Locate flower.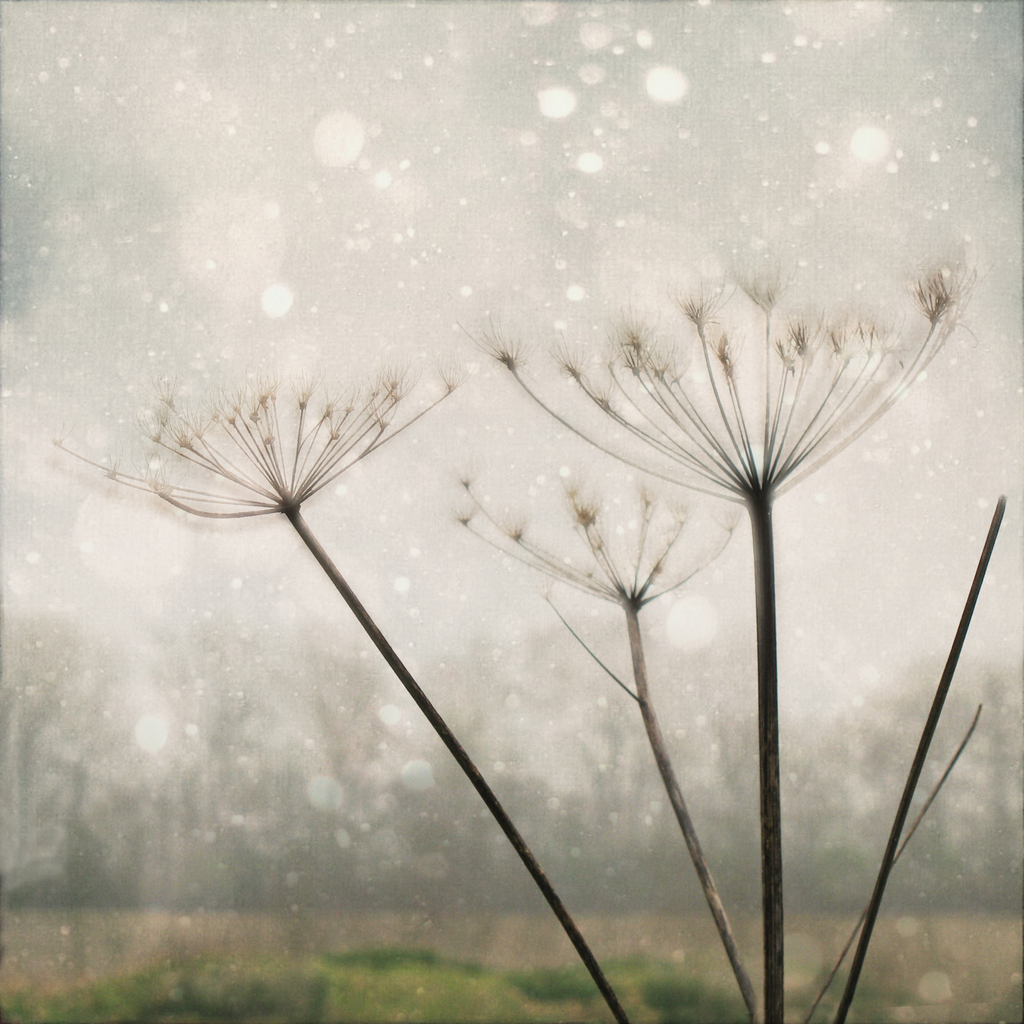
Bounding box: <bbox>46, 390, 454, 525</bbox>.
